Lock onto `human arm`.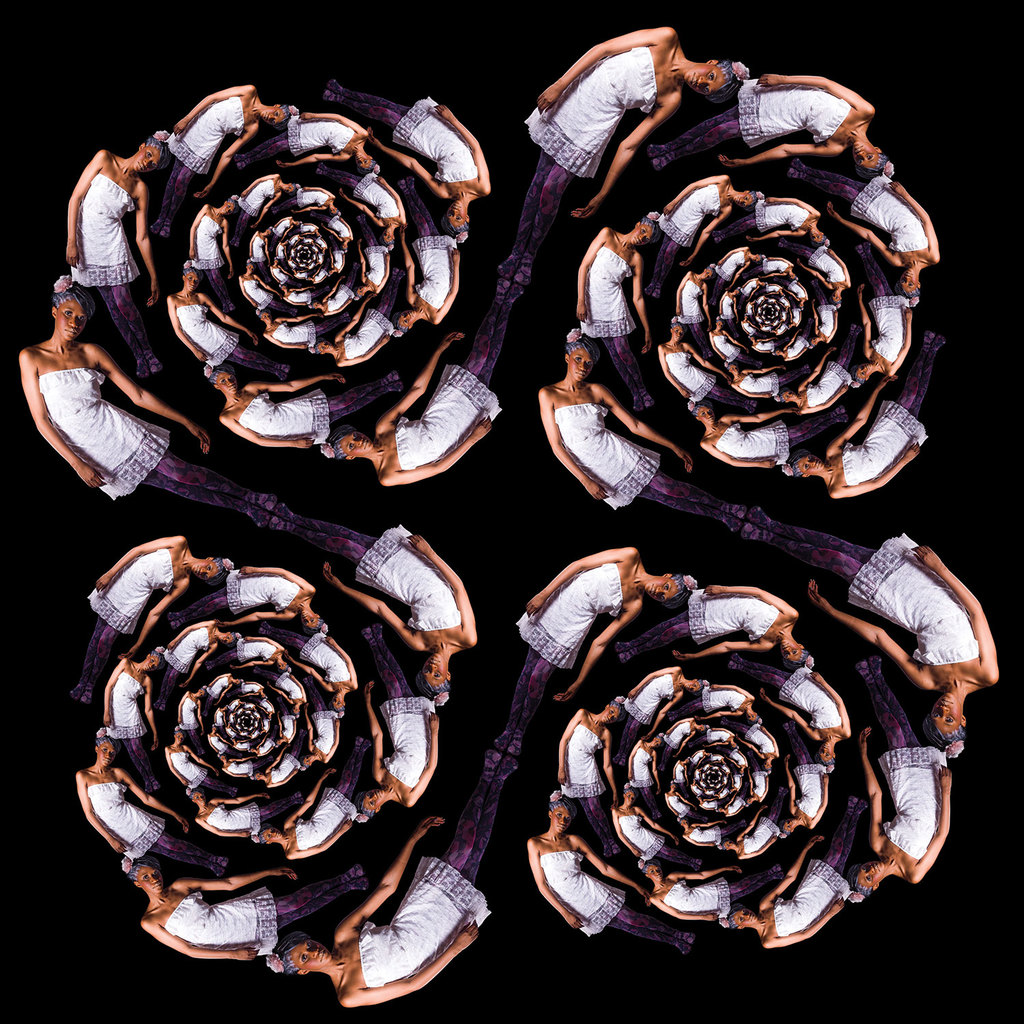
Locked: (831,442,918,501).
